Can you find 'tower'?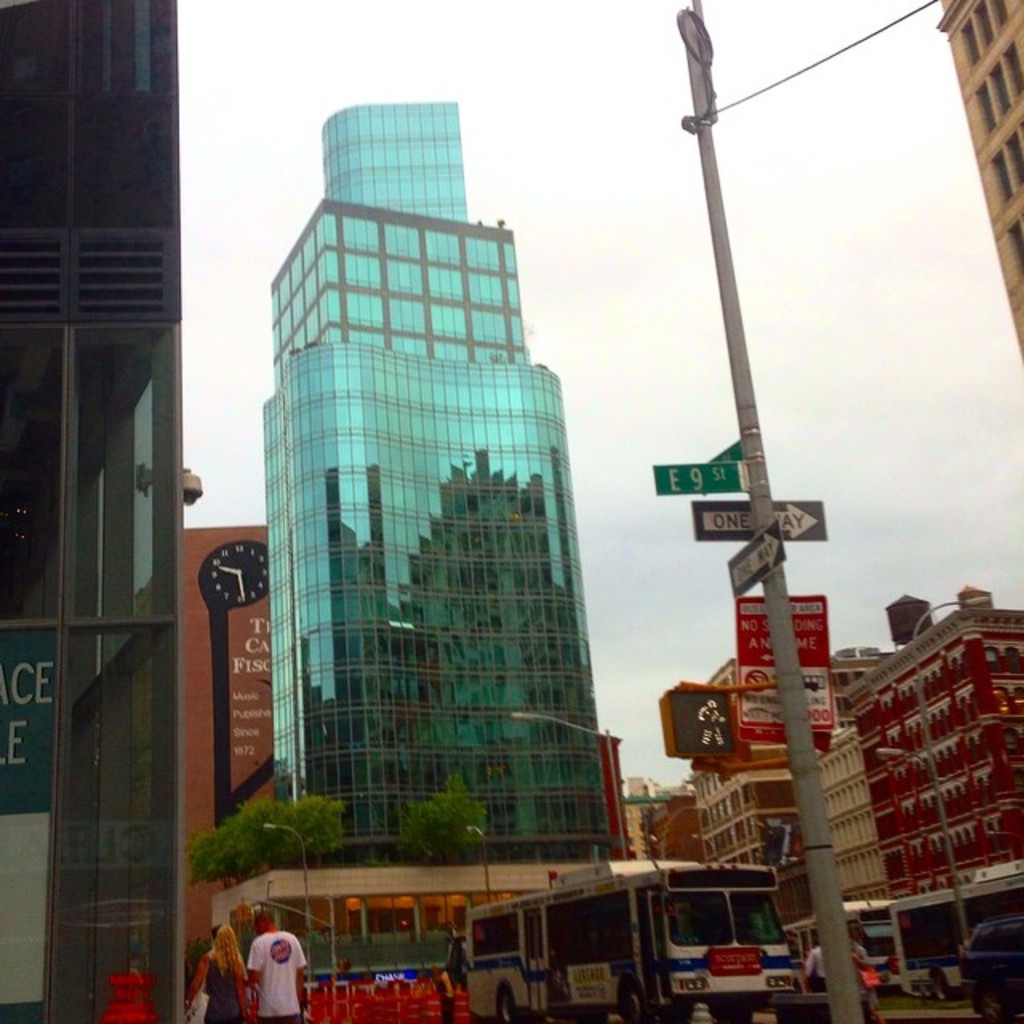
Yes, bounding box: bbox(936, 0, 1022, 349).
